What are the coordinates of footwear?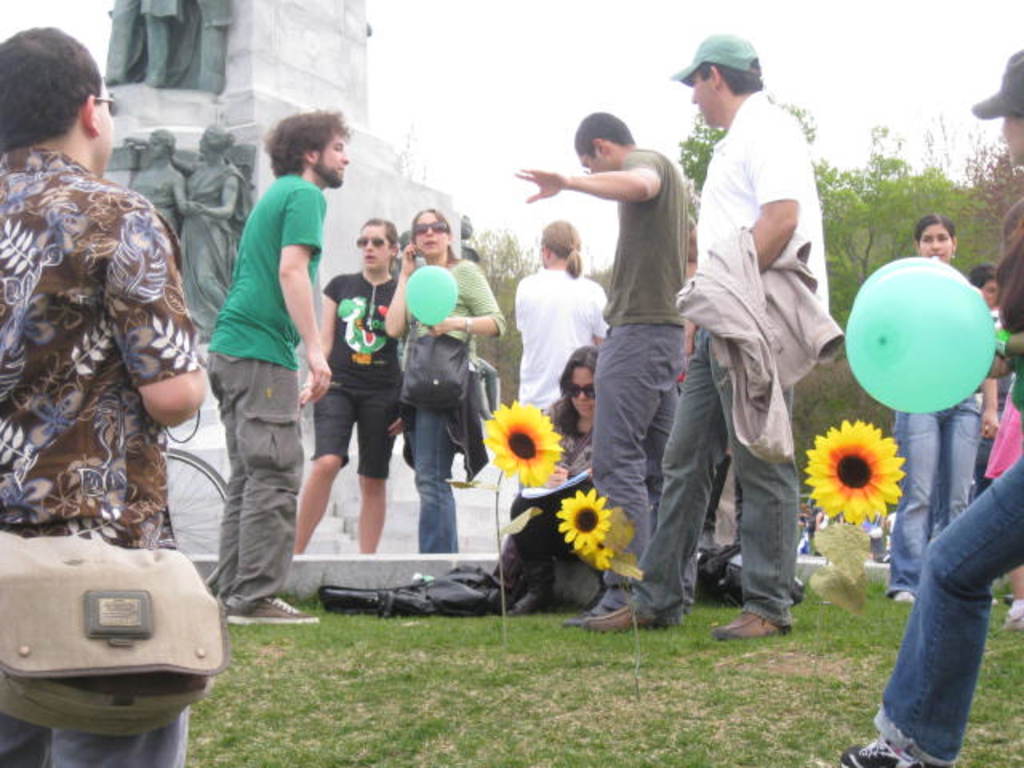
(842,739,926,766).
